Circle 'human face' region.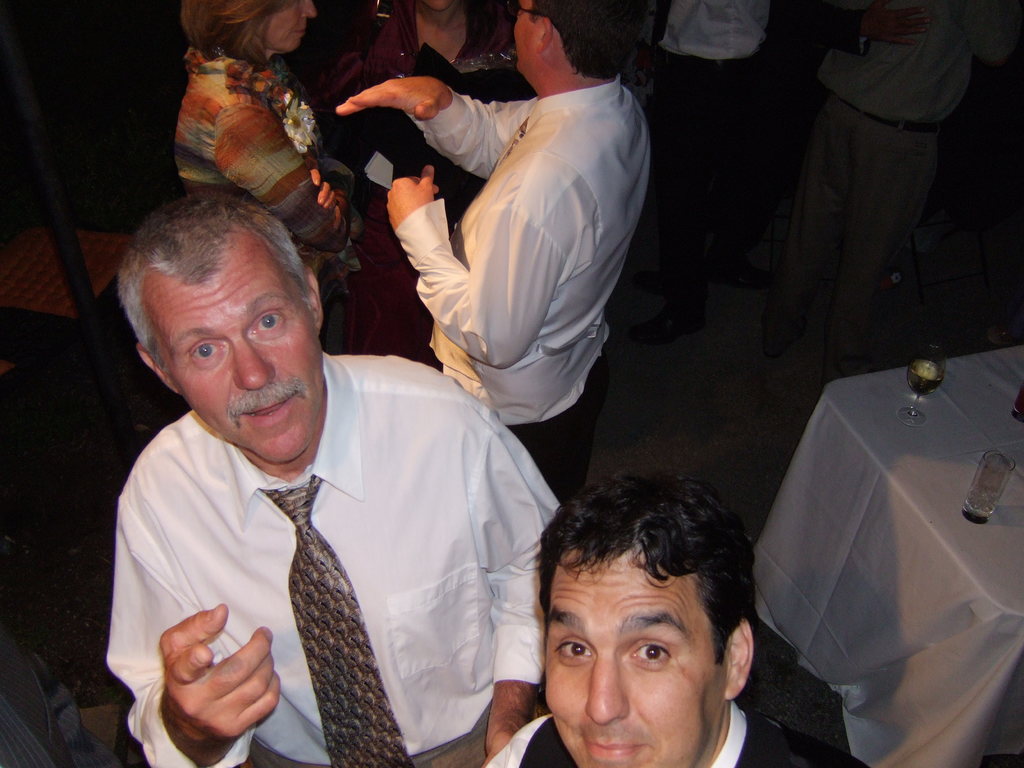
Region: (left=546, top=550, right=723, bottom=767).
